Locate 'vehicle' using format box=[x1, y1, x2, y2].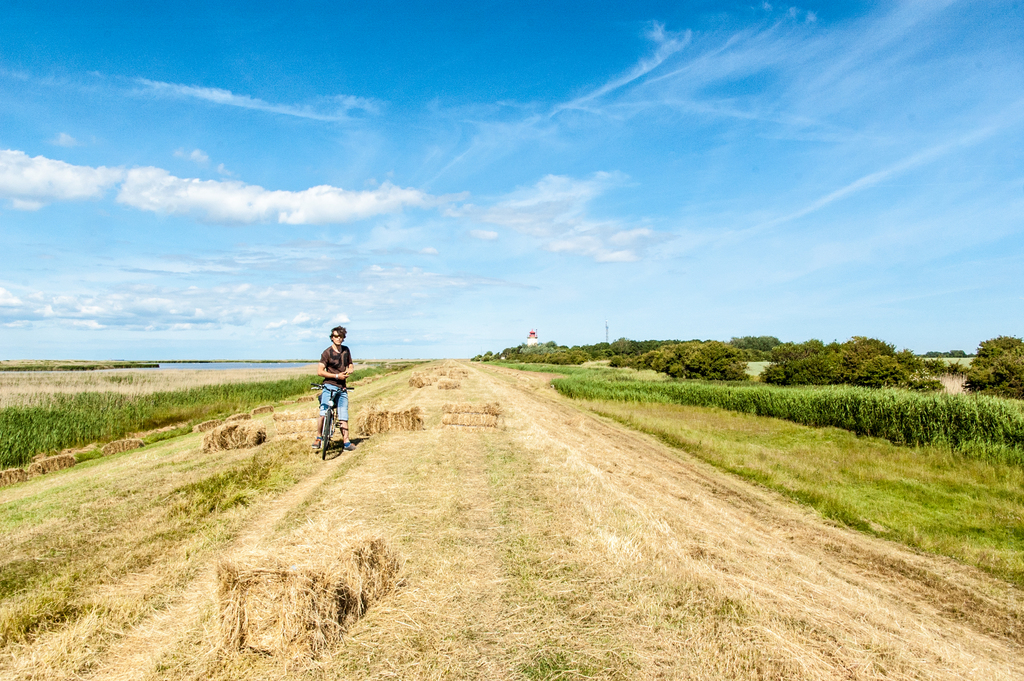
box=[293, 365, 351, 464].
